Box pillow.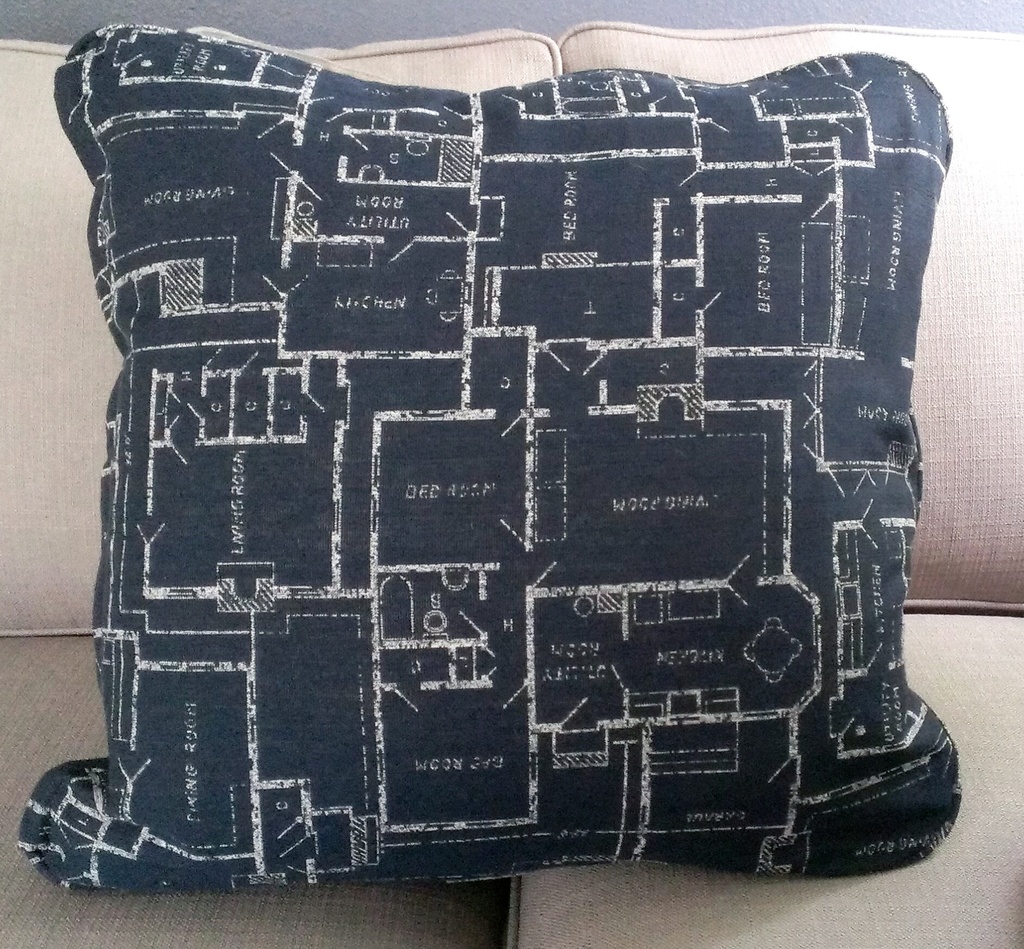
26,23,959,868.
